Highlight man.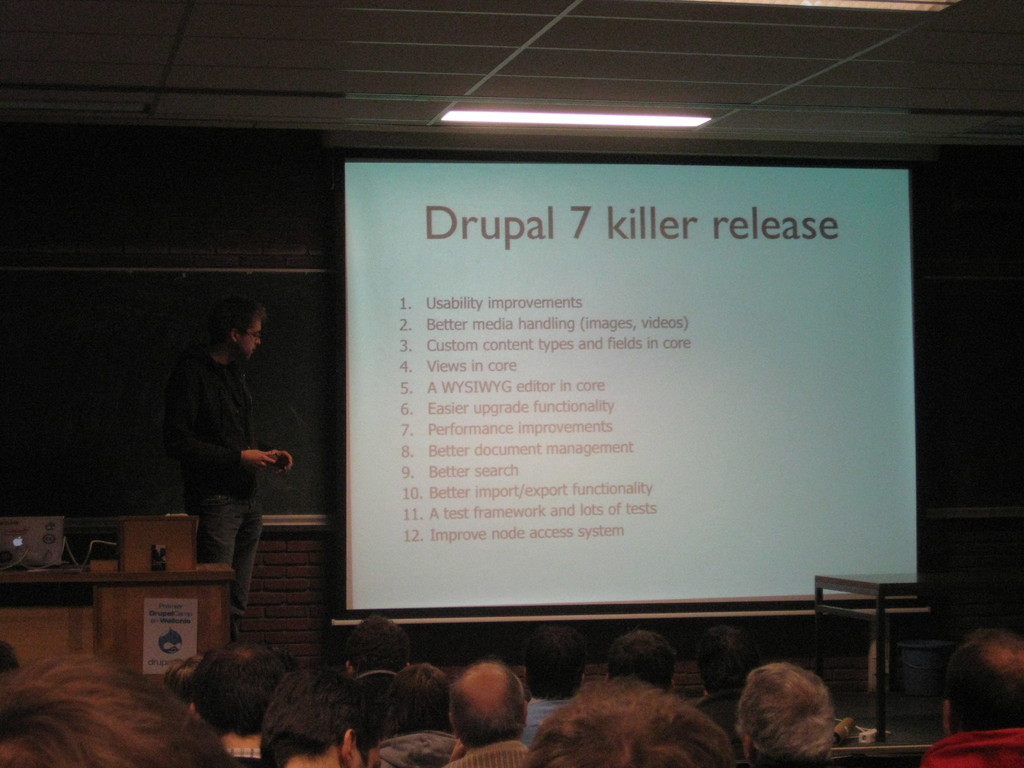
Highlighted region: [916, 630, 1023, 767].
